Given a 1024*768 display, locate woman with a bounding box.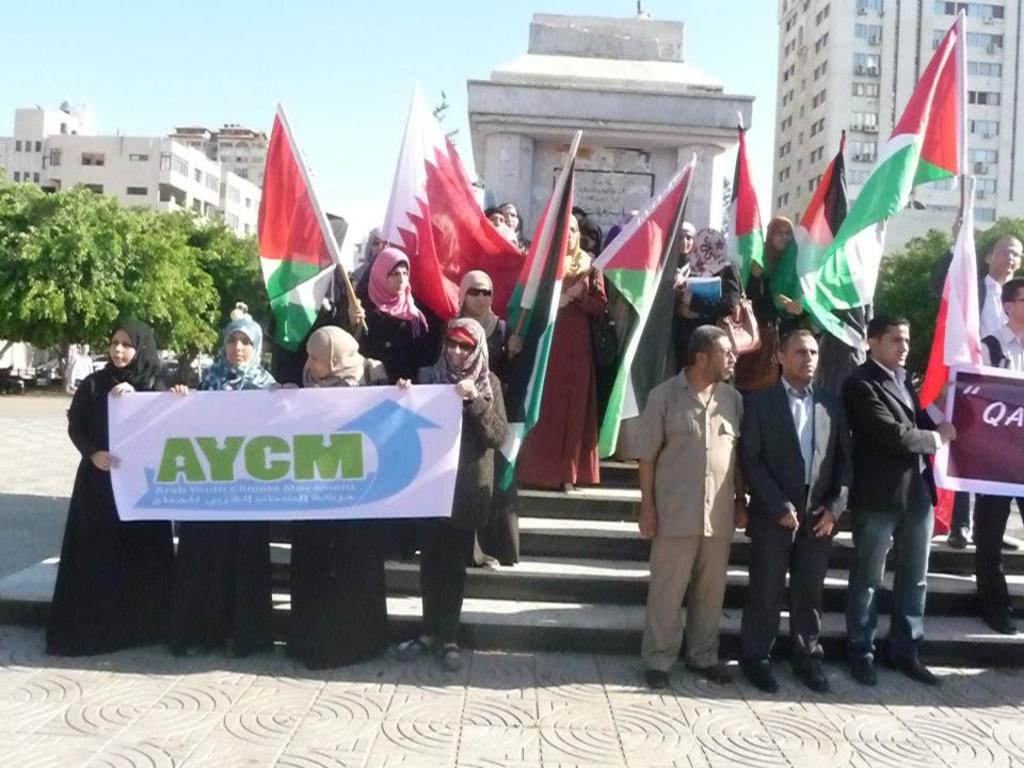
Located: [675,226,756,393].
